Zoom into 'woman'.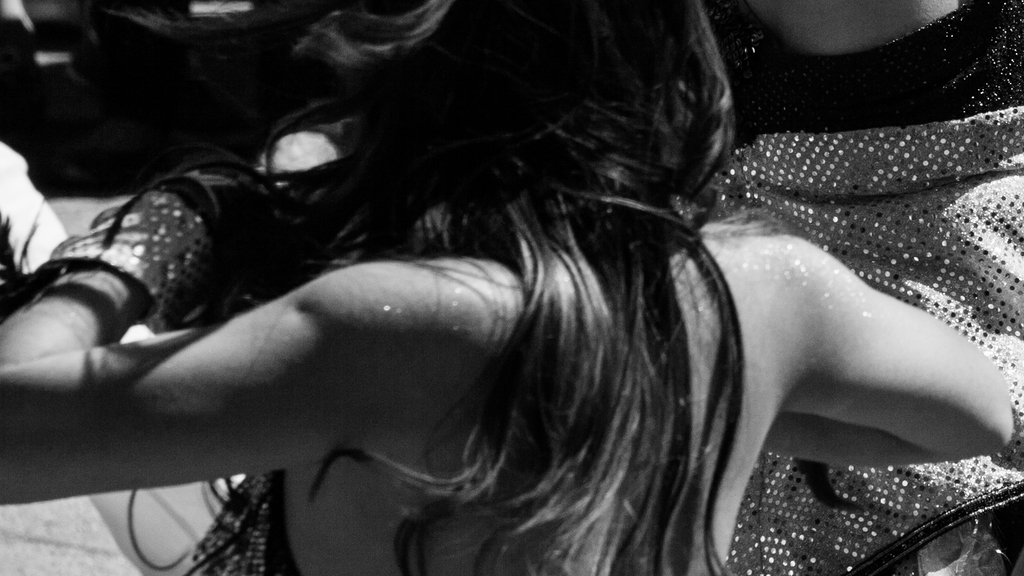
Zoom target: <bbox>0, 0, 1019, 575</bbox>.
